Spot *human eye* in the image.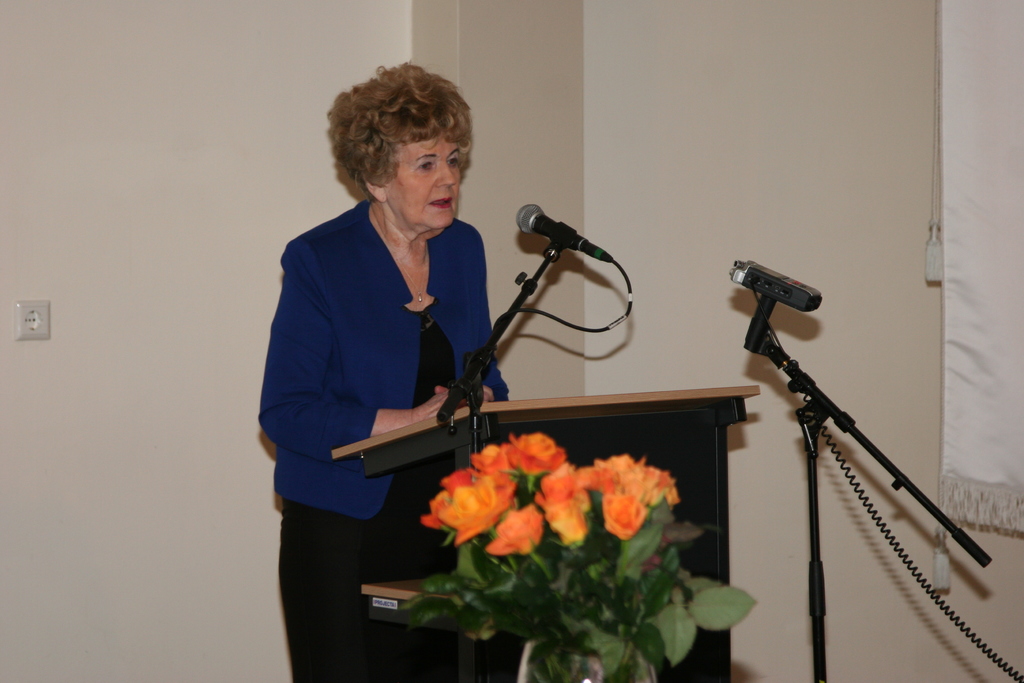
*human eye* found at 414 154 435 174.
